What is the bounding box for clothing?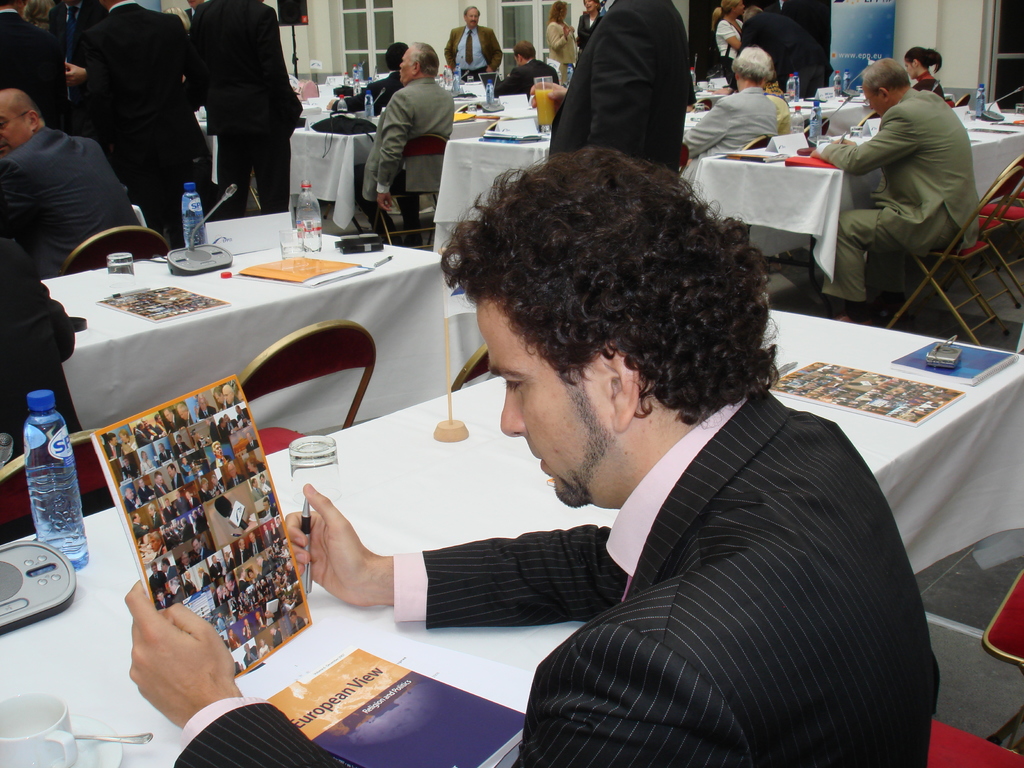
[70,1,193,245].
